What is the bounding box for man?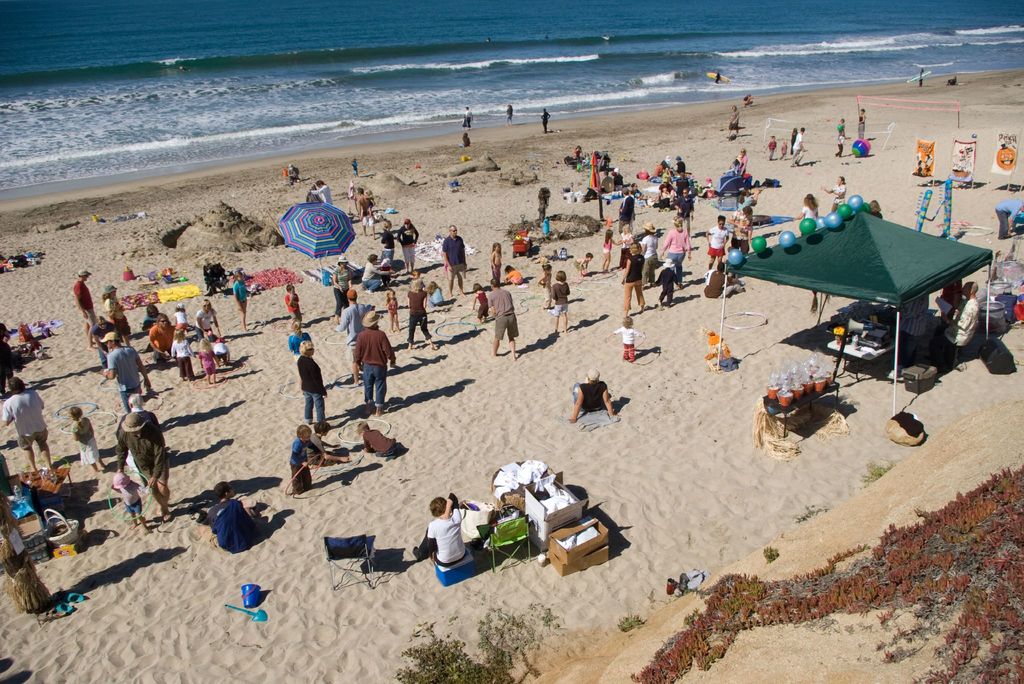
[x1=677, y1=172, x2=691, y2=199].
